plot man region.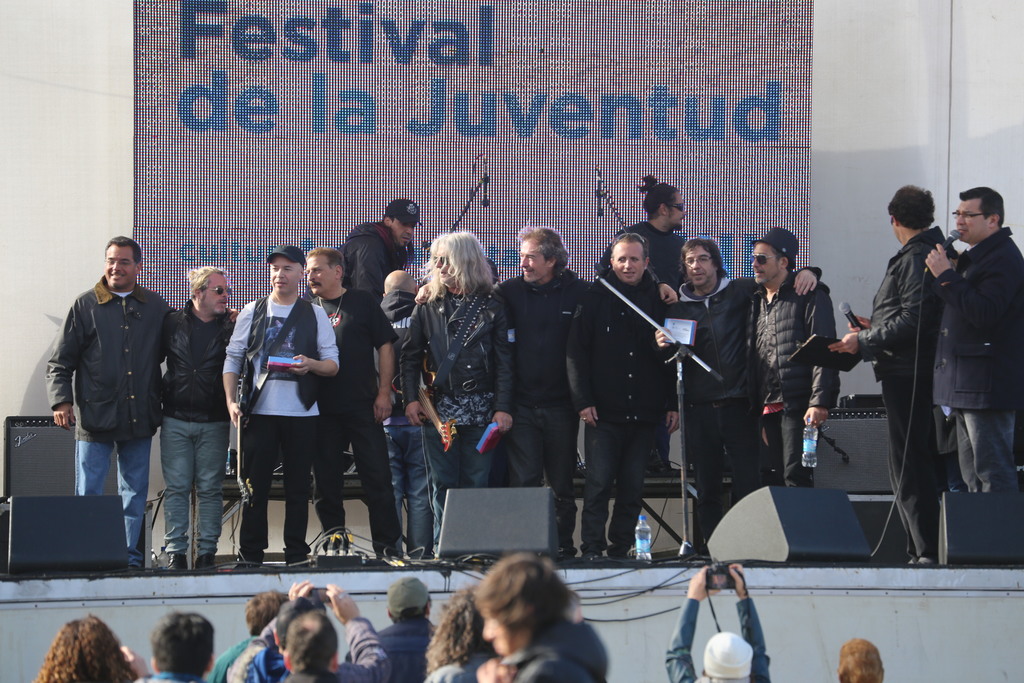
Plotted at crop(158, 269, 244, 577).
